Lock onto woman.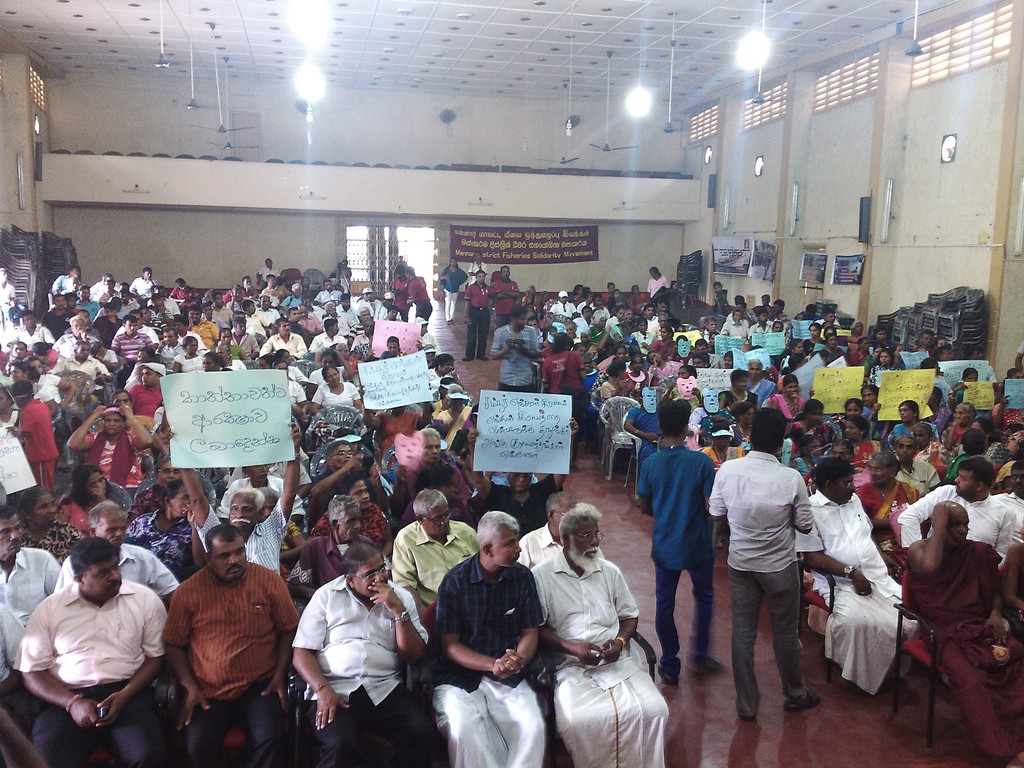
Locked: bbox=(654, 326, 678, 365).
